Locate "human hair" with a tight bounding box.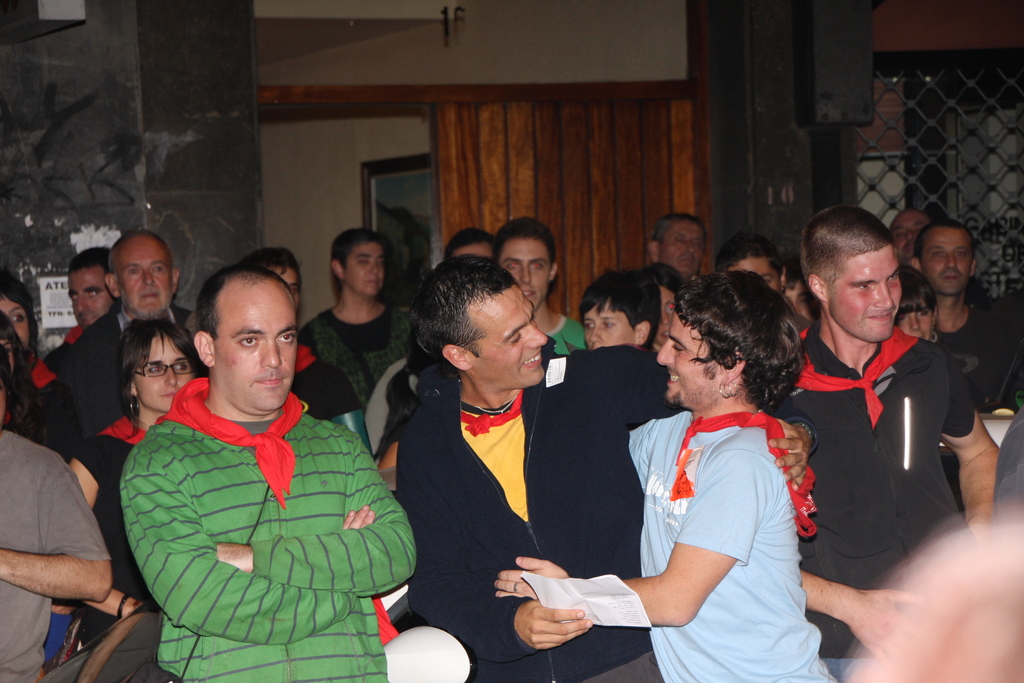
{"x1": 440, "y1": 227, "x2": 500, "y2": 263}.
